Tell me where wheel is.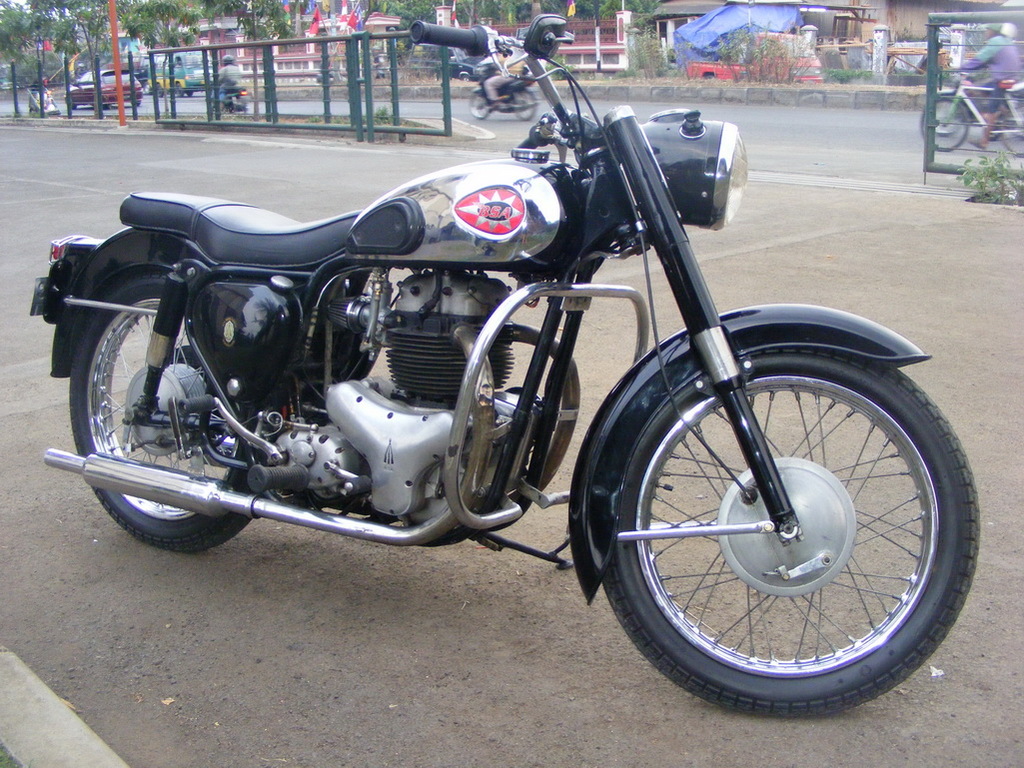
wheel is at (469, 93, 492, 120).
